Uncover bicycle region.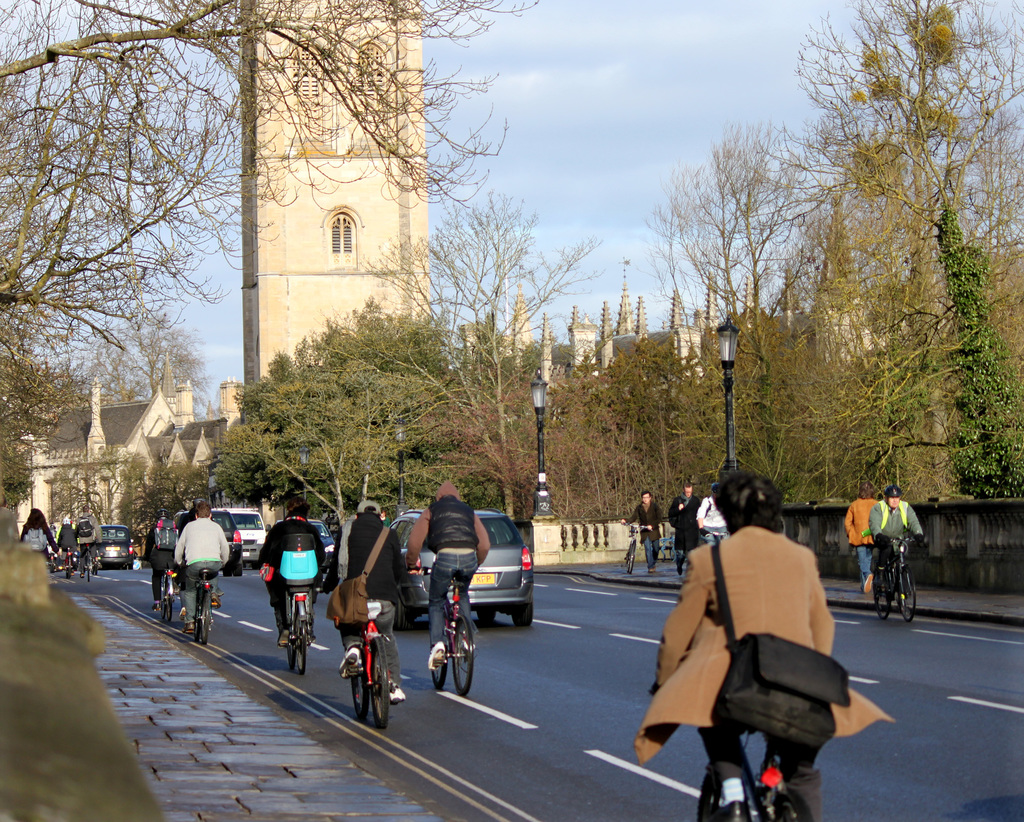
Uncovered: (627, 525, 650, 574).
